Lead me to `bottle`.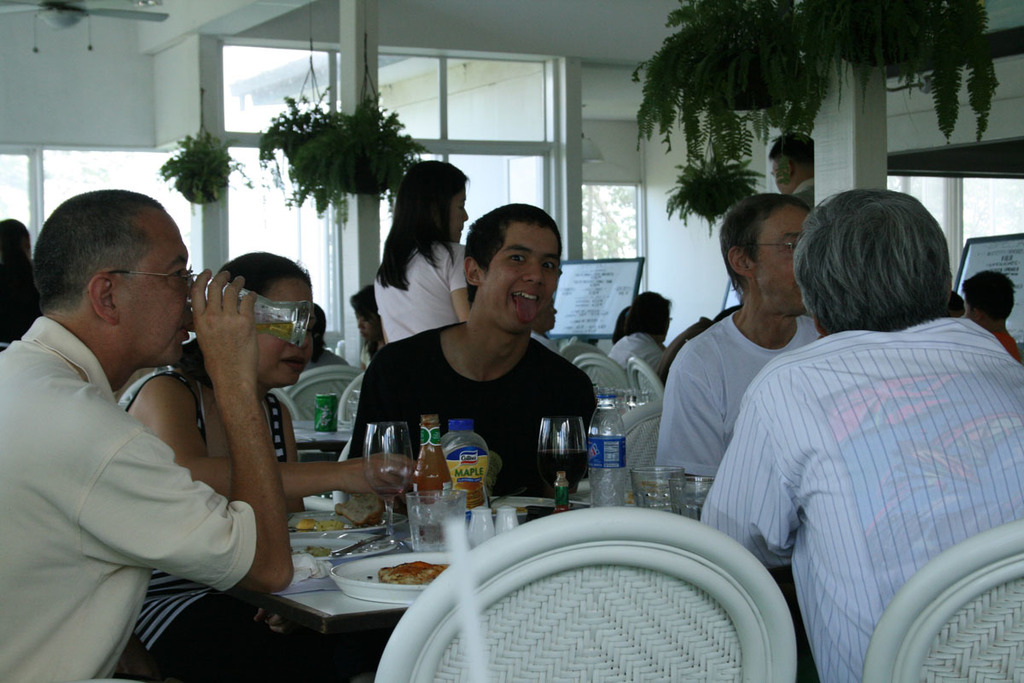
Lead to bbox=[585, 386, 629, 508].
